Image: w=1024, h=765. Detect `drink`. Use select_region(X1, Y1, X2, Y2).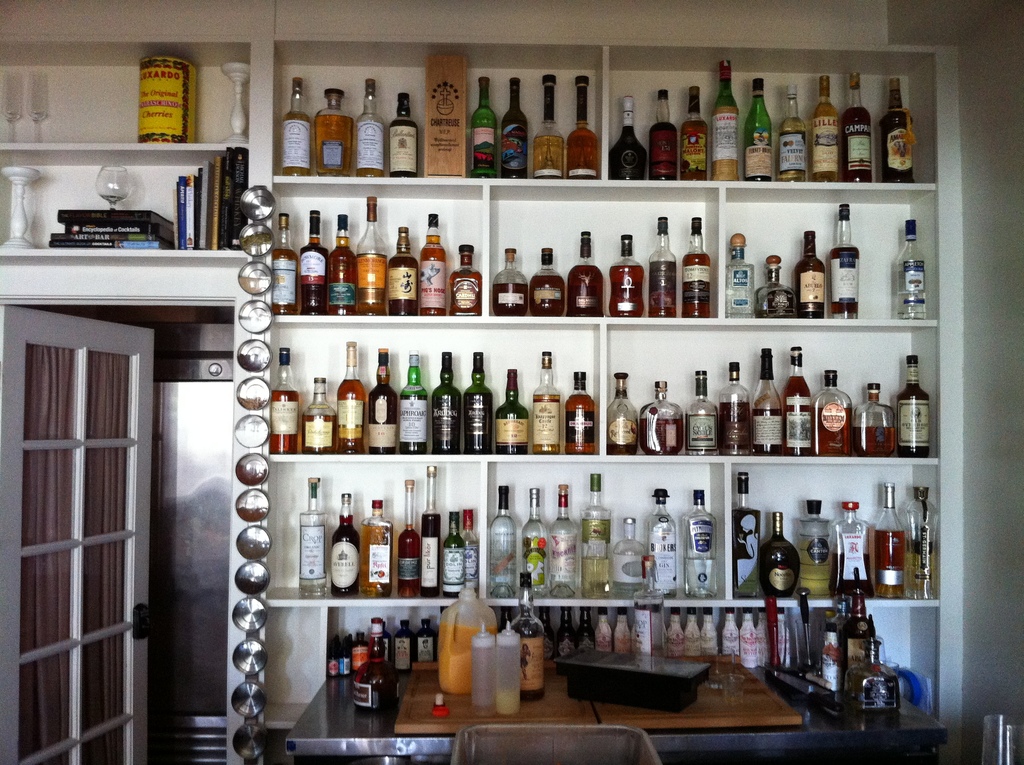
select_region(461, 353, 493, 457).
